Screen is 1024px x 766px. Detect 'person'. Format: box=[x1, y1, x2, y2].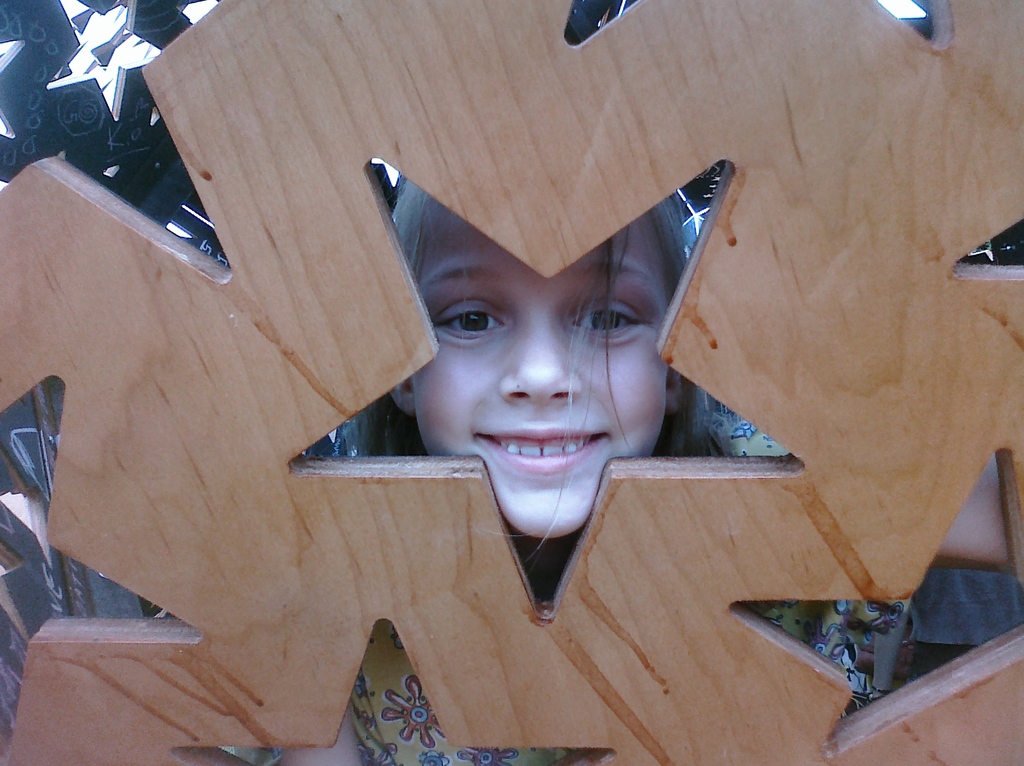
box=[280, 175, 1012, 765].
